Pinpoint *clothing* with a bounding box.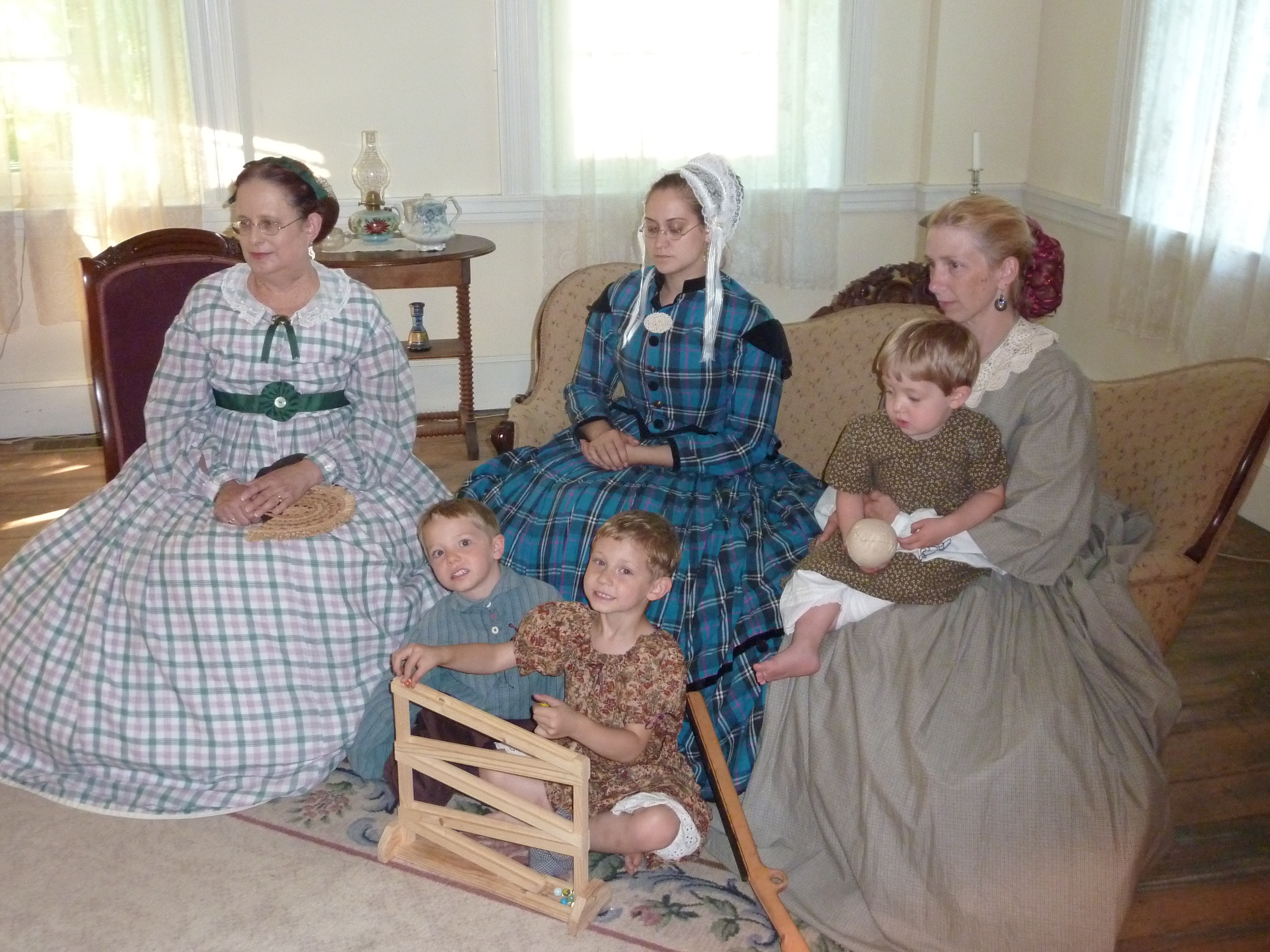
248, 107, 412, 331.
